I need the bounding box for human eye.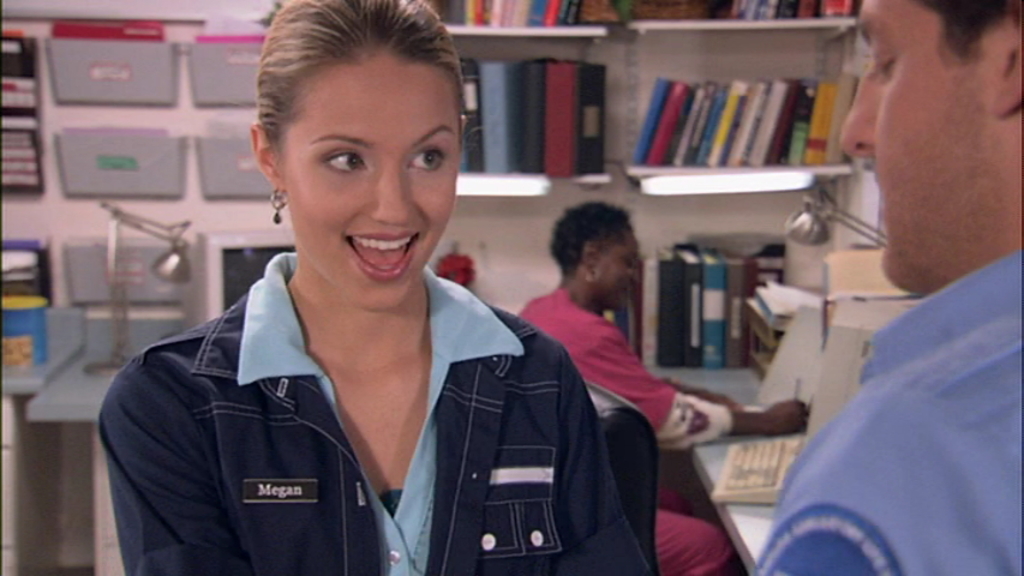
Here it is: locate(863, 47, 896, 91).
